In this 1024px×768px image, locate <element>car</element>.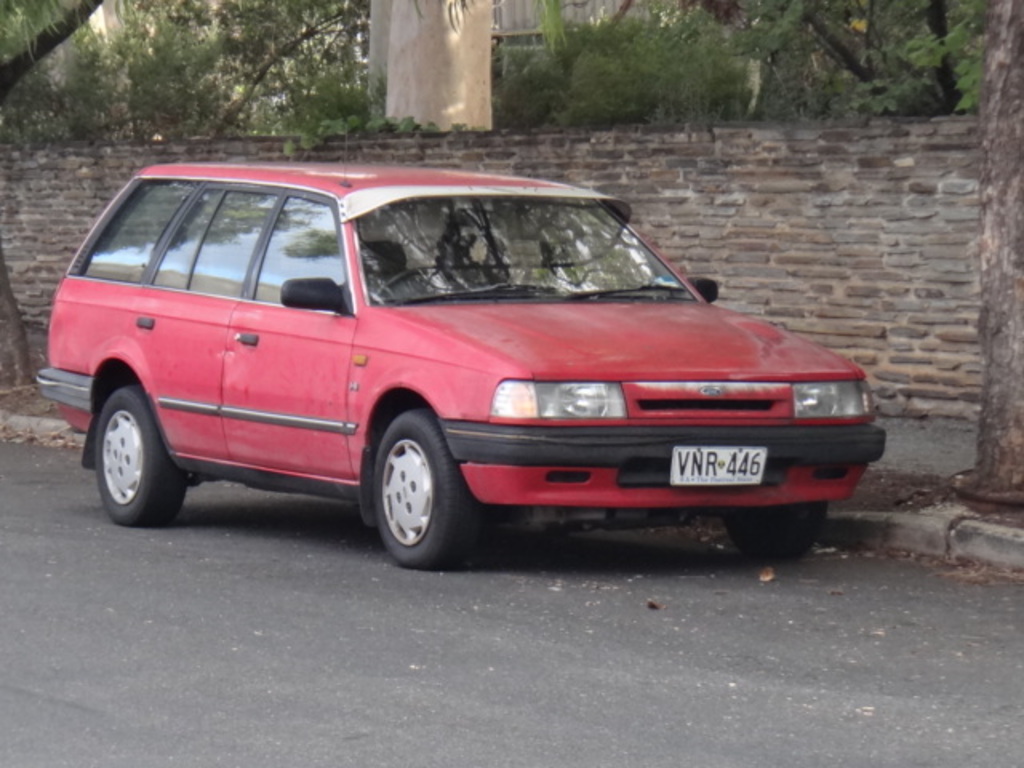
Bounding box: bbox=[56, 147, 875, 579].
